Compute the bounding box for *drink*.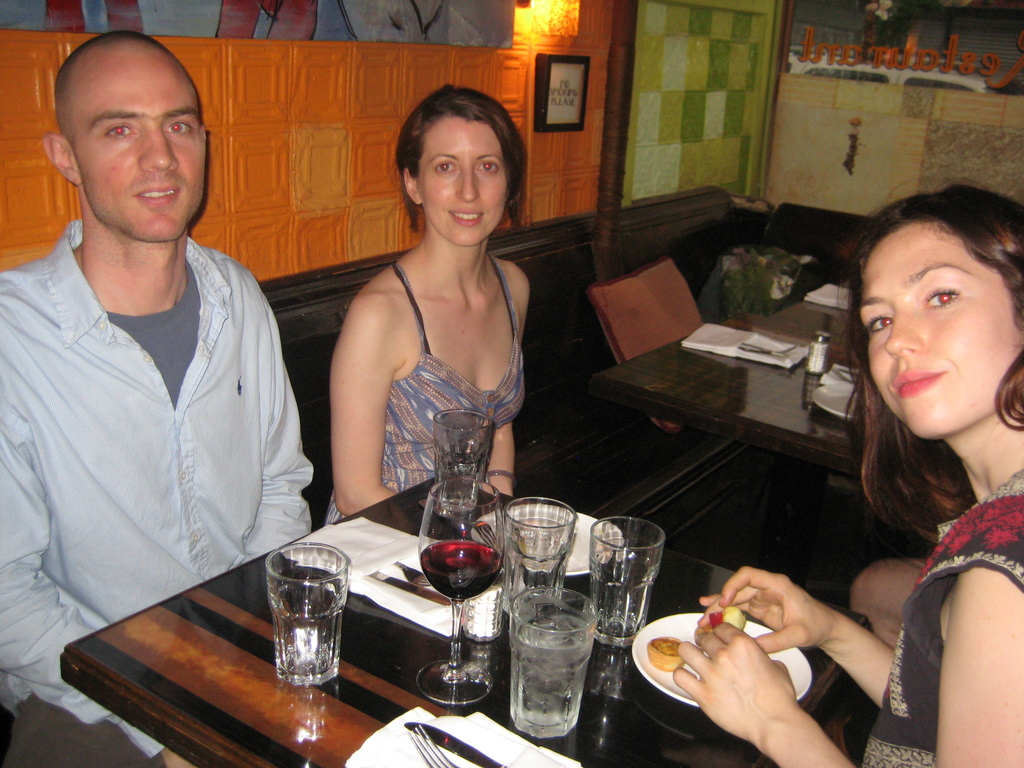
{"left": 515, "top": 512, "right": 572, "bottom": 594}.
